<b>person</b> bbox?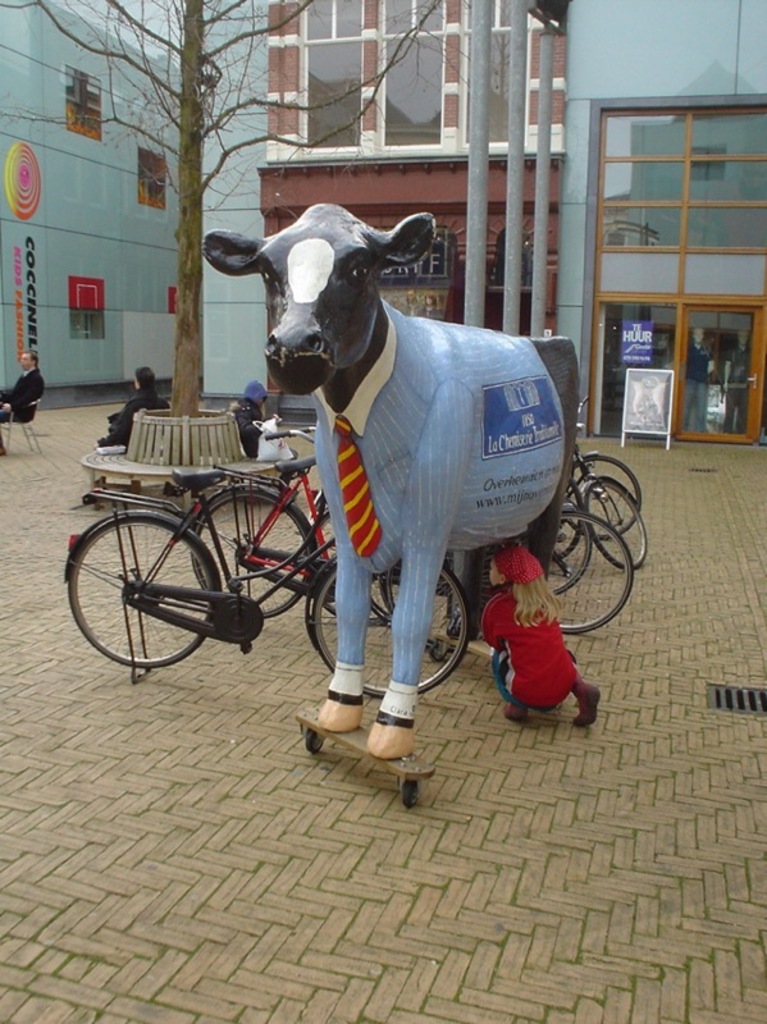
Rect(493, 508, 595, 728)
